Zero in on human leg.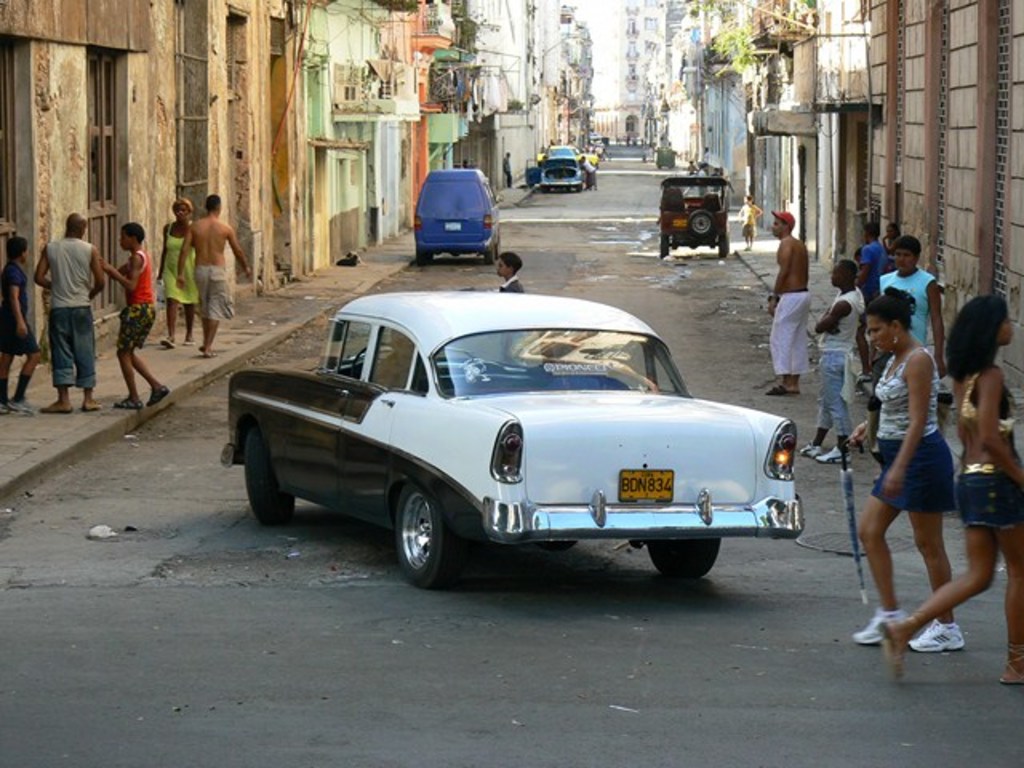
Zeroed in: bbox=(13, 344, 40, 410).
